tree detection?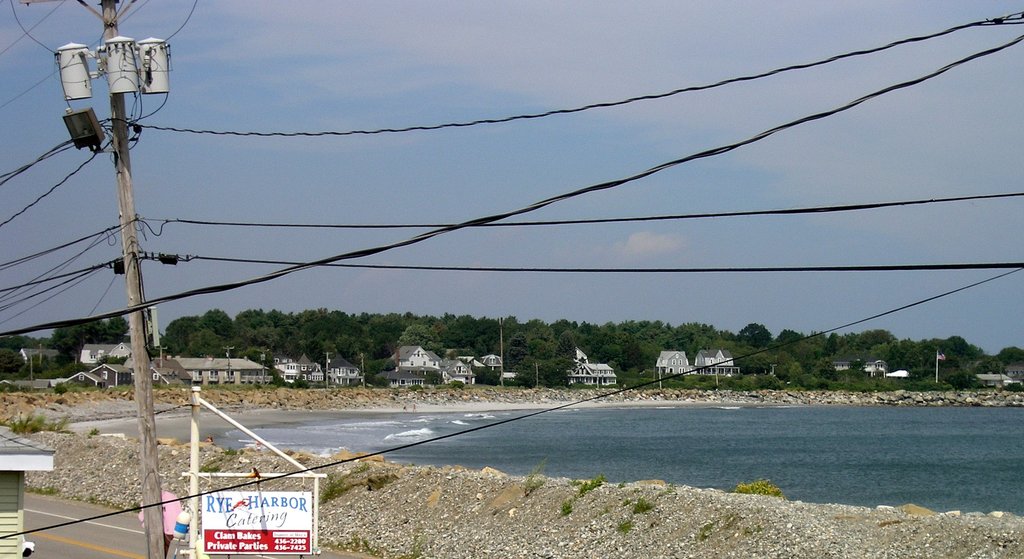
[736, 321, 774, 351]
